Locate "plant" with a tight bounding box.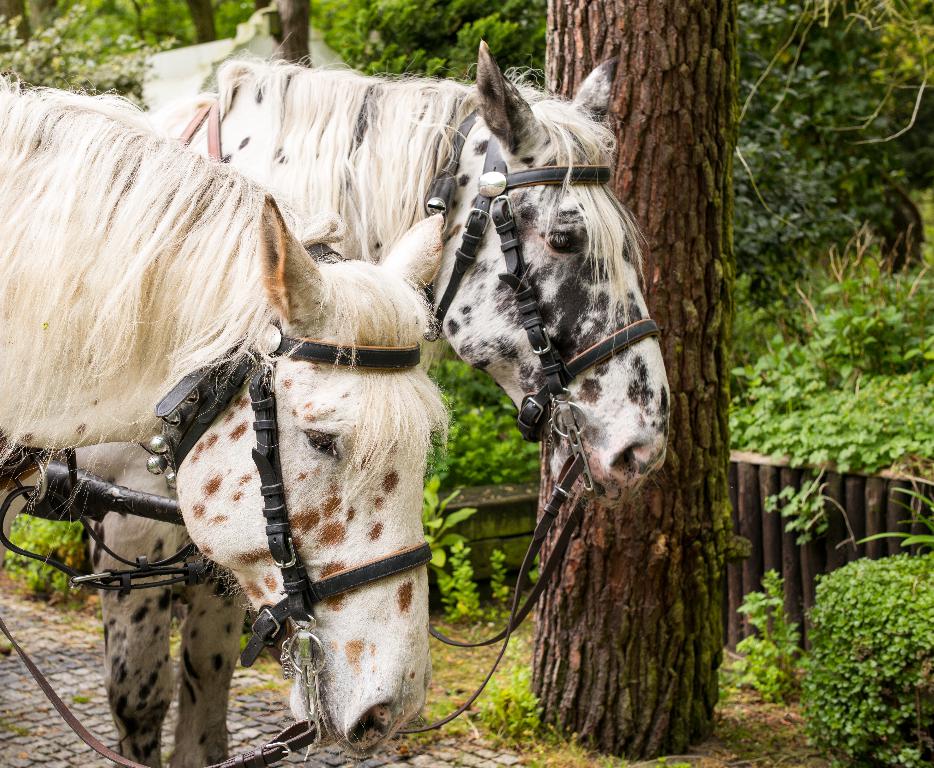
region(771, 477, 842, 565).
